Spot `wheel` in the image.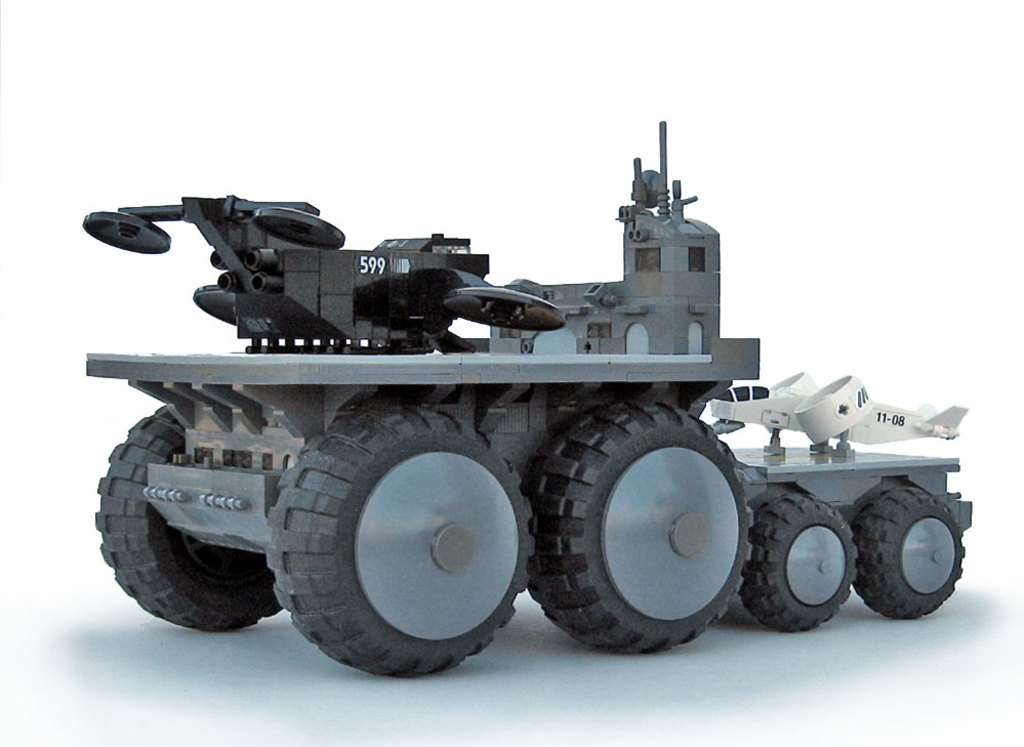
`wheel` found at [left=94, top=404, right=291, bottom=637].
